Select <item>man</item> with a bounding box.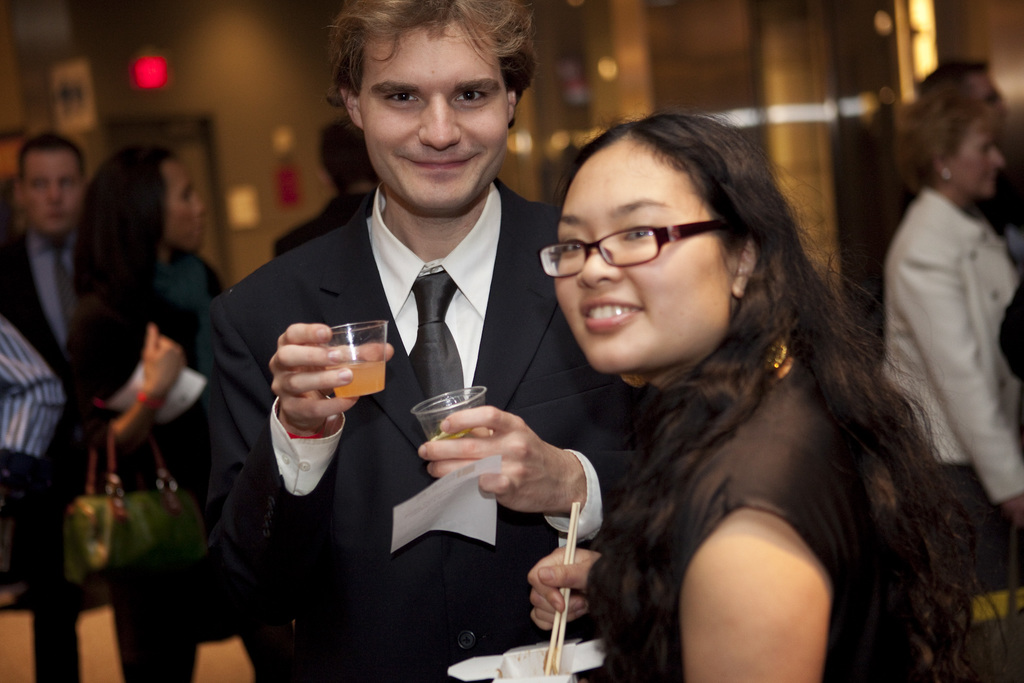
rect(919, 55, 1004, 136).
